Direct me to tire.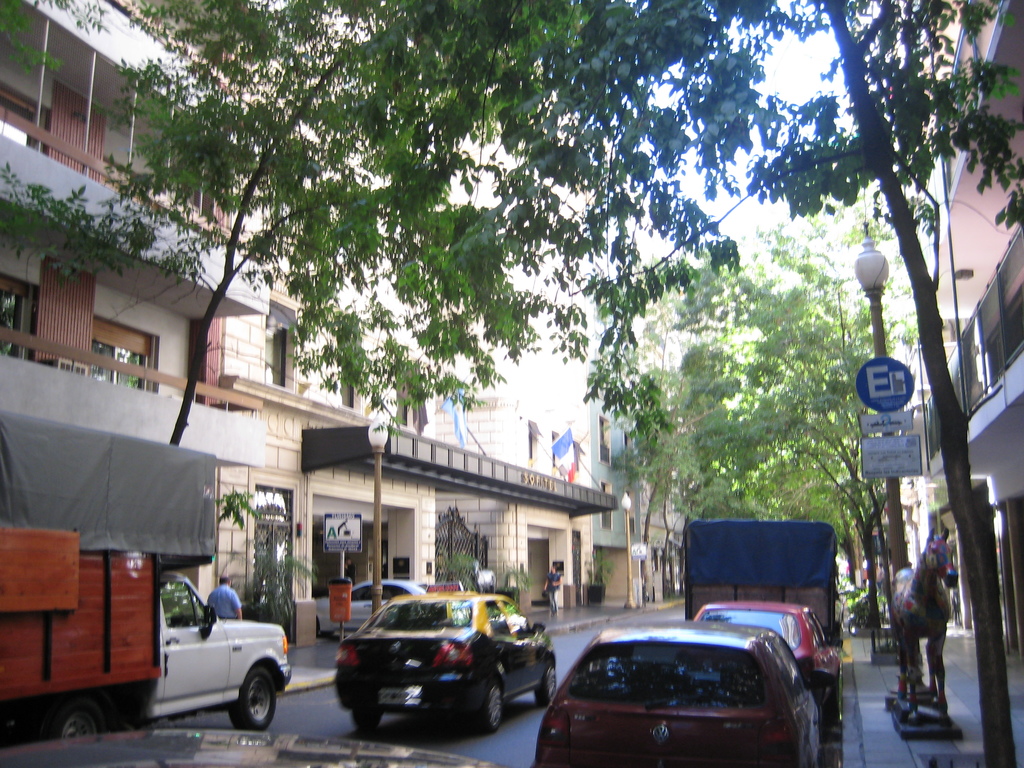
Direction: <bbox>474, 678, 508, 736</bbox>.
